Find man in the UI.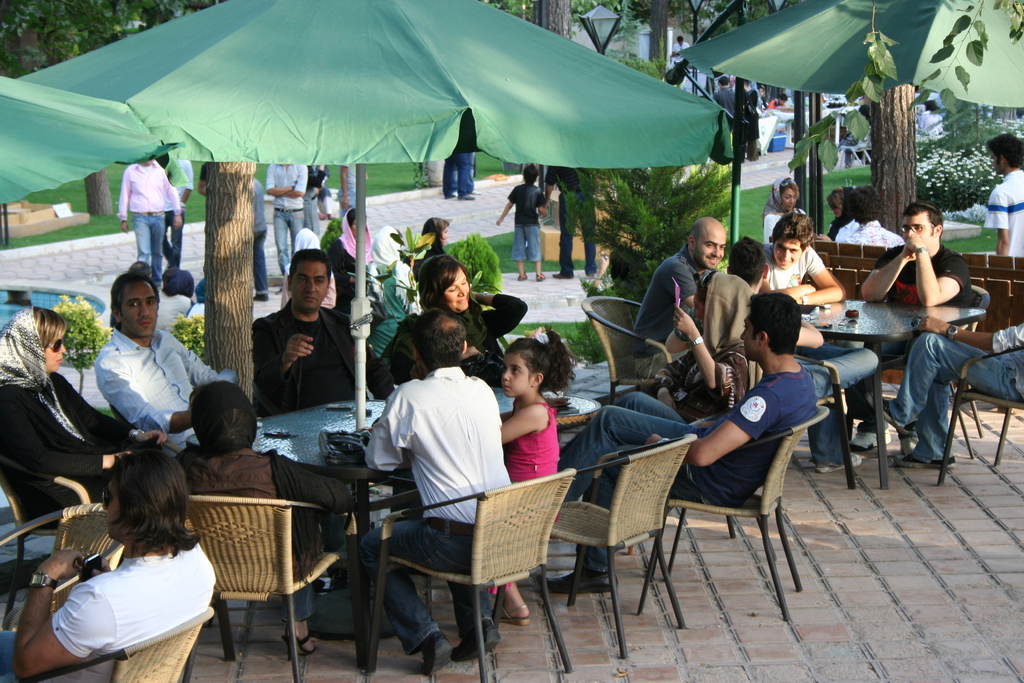
UI element at box(847, 195, 972, 450).
